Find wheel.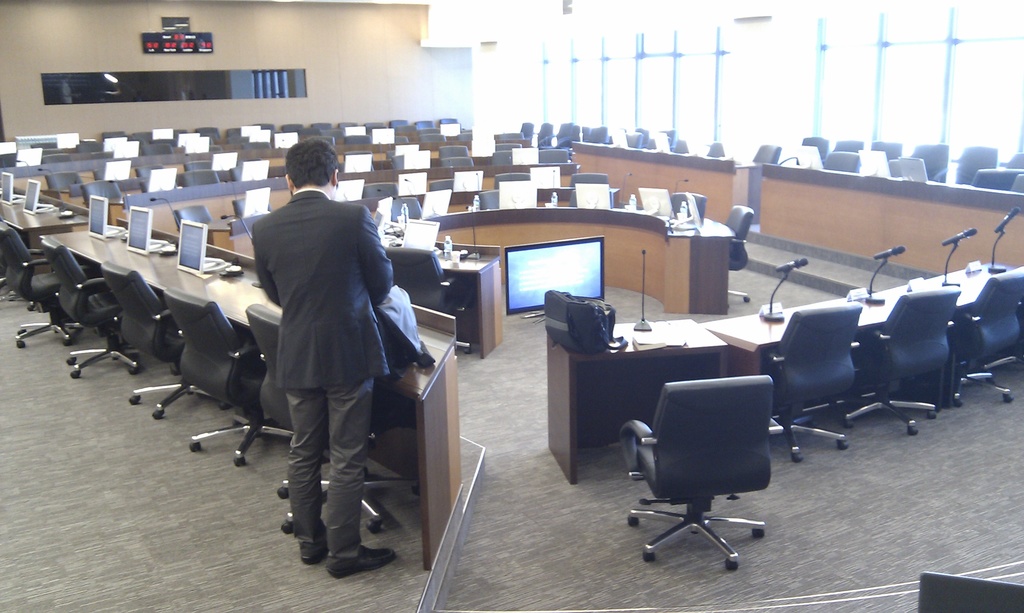
{"left": 150, "top": 405, "right": 164, "bottom": 419}.
